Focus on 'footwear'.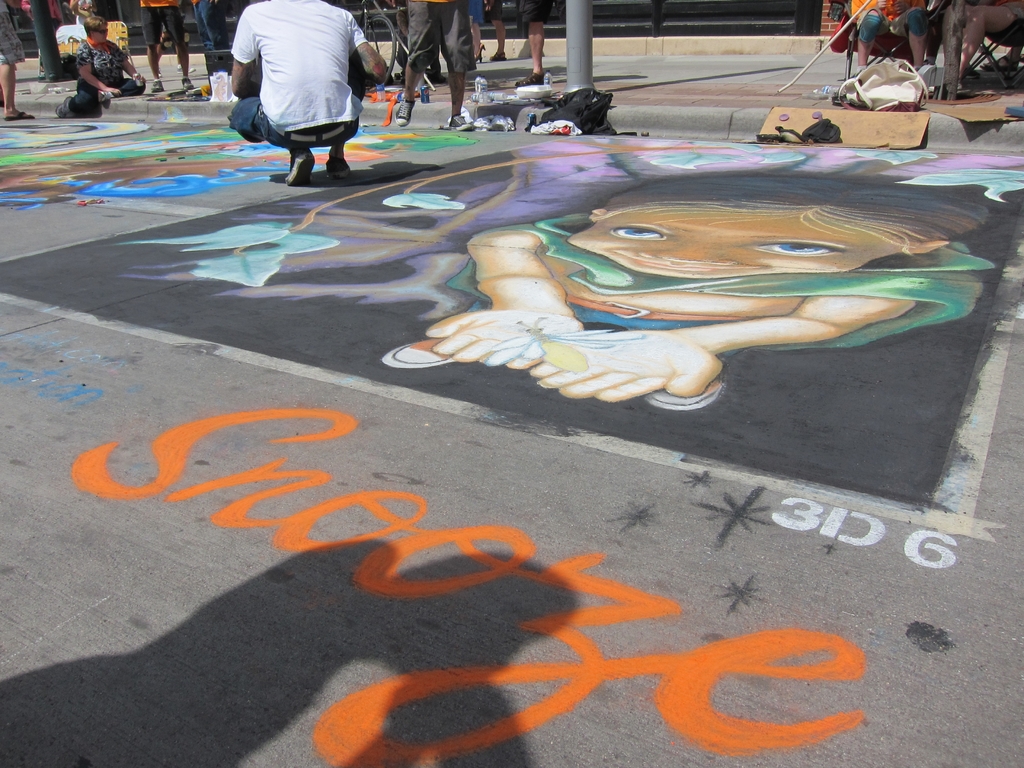
Focused at bbox=(447, 115, 476, 132).
